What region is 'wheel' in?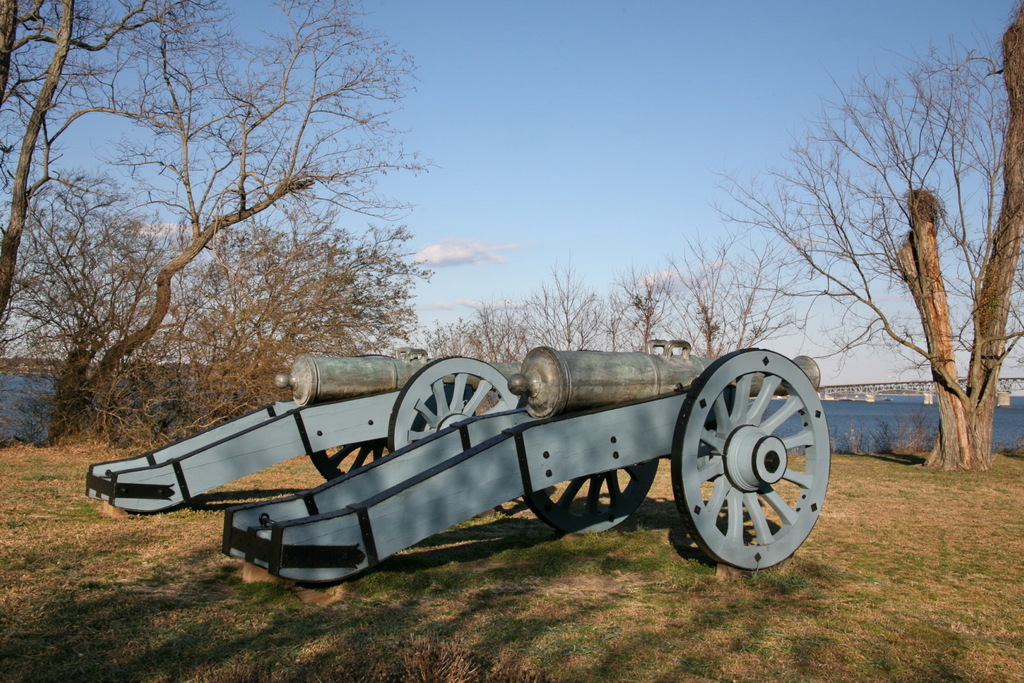
(386, 355, 528, 460).
